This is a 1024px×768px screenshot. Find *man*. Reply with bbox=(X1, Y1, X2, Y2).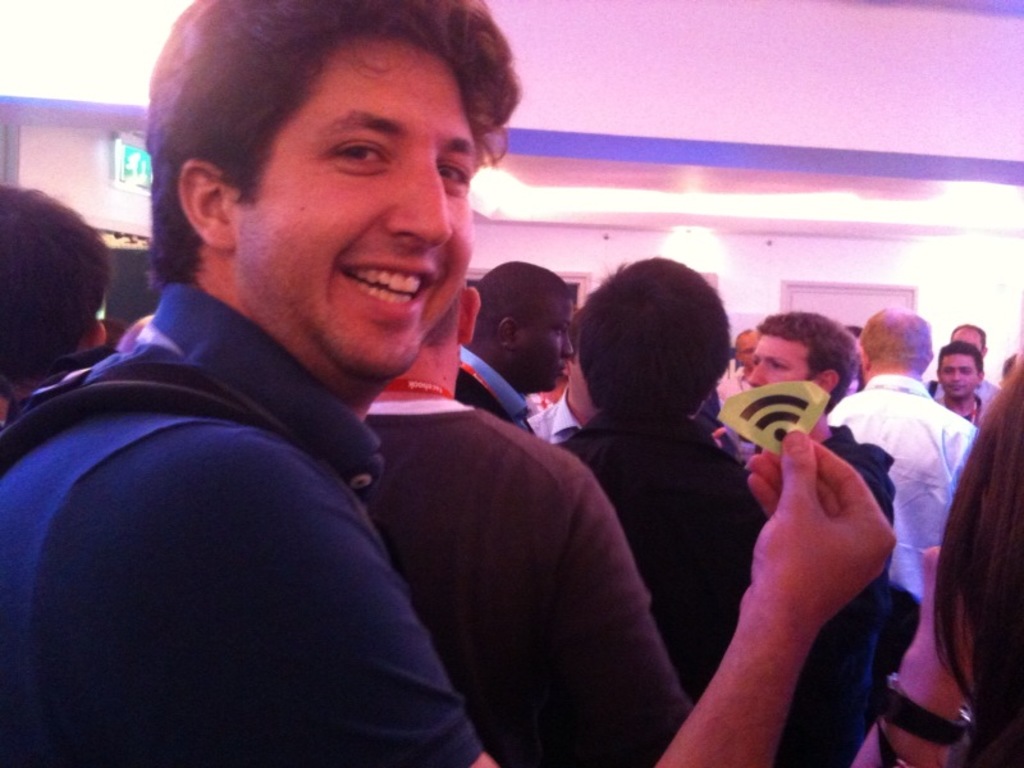
bbox=(0, 0, 896, 767).
